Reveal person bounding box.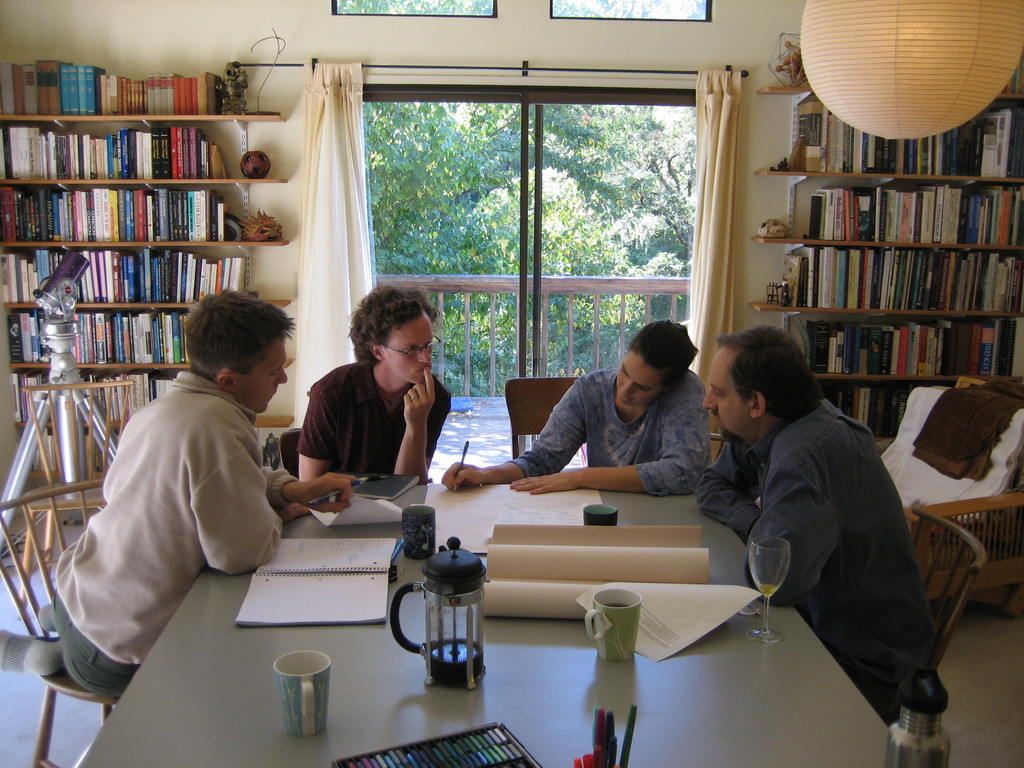
Revealed: x1=702 y1=293 x2=941 y2=730.
